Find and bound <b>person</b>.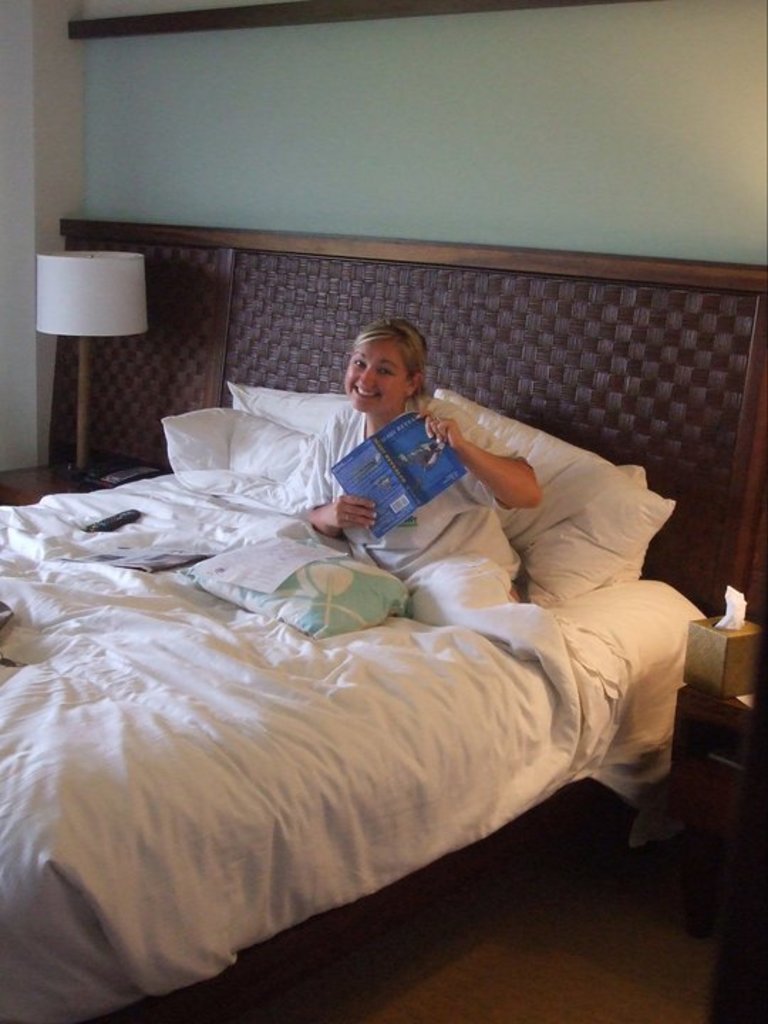
Bound: (left=282, top=297, right=521, bottom=589).
